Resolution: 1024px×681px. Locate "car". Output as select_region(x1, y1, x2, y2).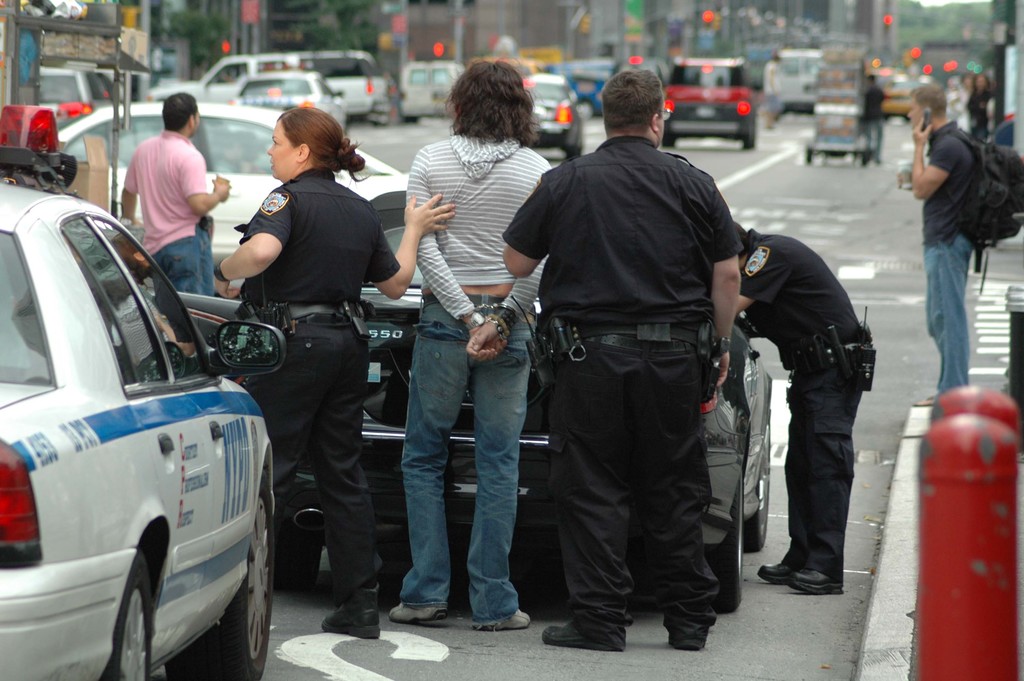
select_region(226, 72, 355, 141).
